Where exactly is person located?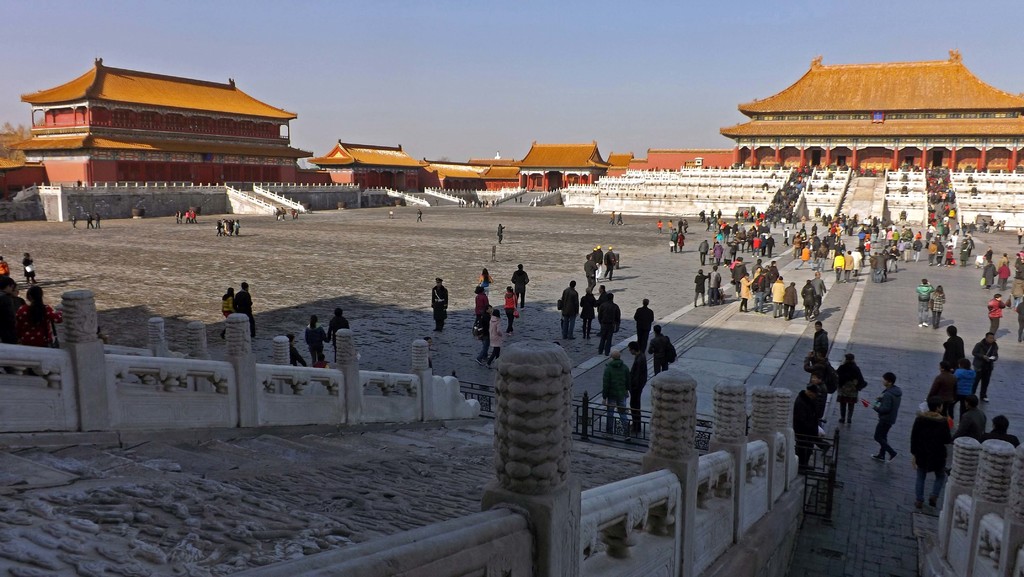
Its bounding box is <box>2,282,24,336</box>.
